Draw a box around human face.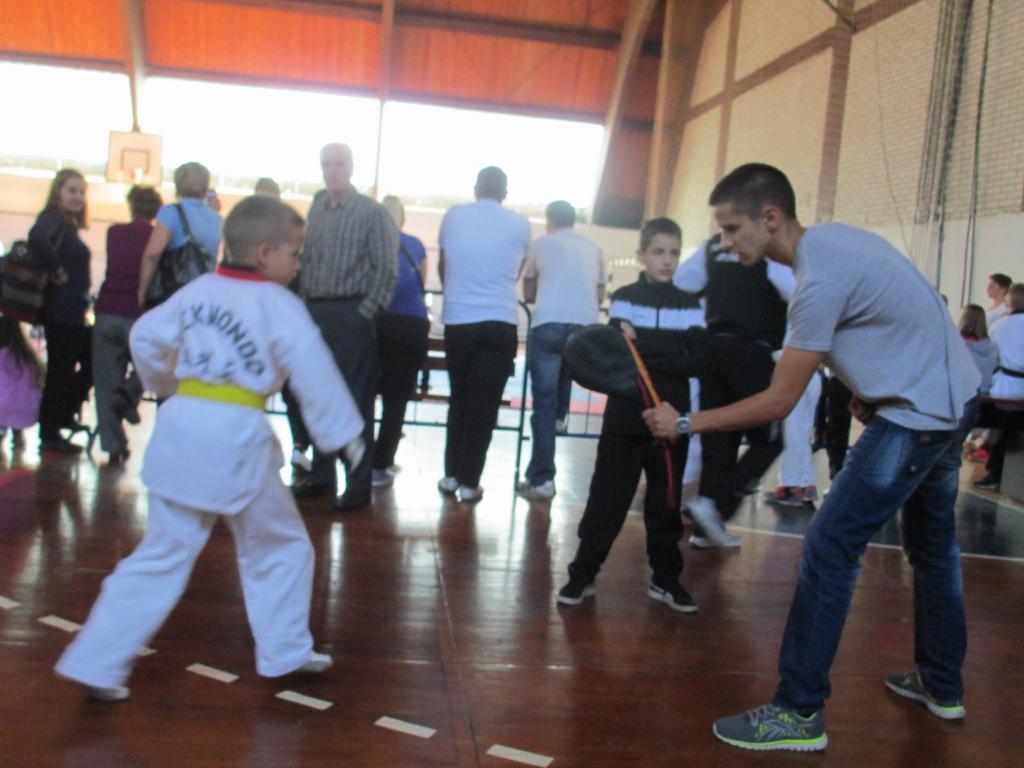
Rect(983, 267, 1002, 309).
